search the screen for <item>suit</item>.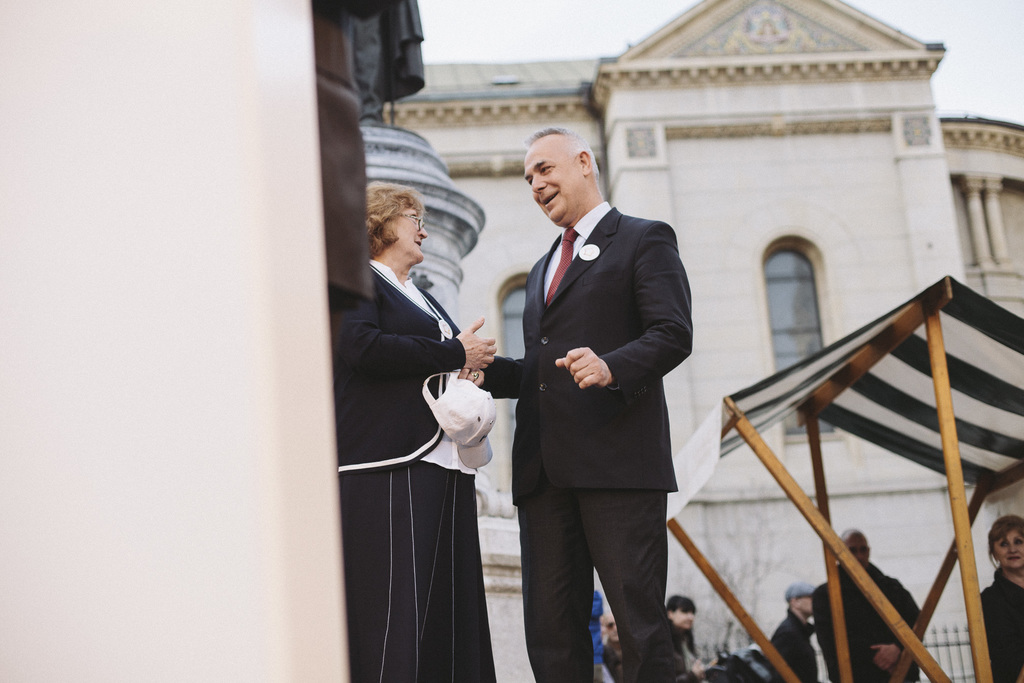
Found at <bbox>496, 143, 704, 675</bbox>.
